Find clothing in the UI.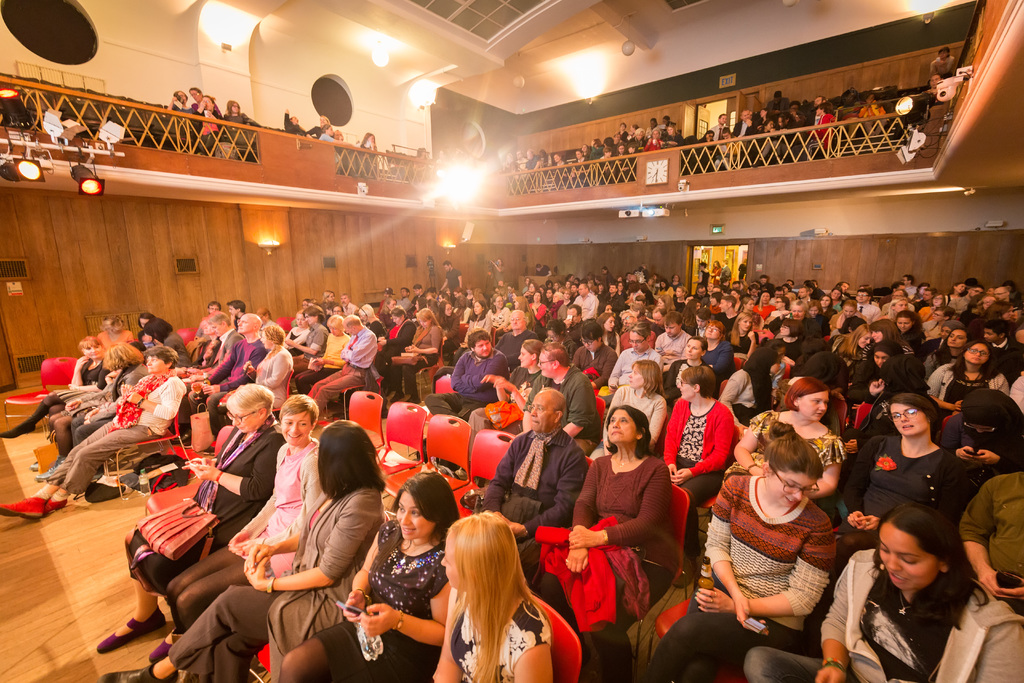
UI element at [left=1014, top=370, right=1023, bottom=409].
